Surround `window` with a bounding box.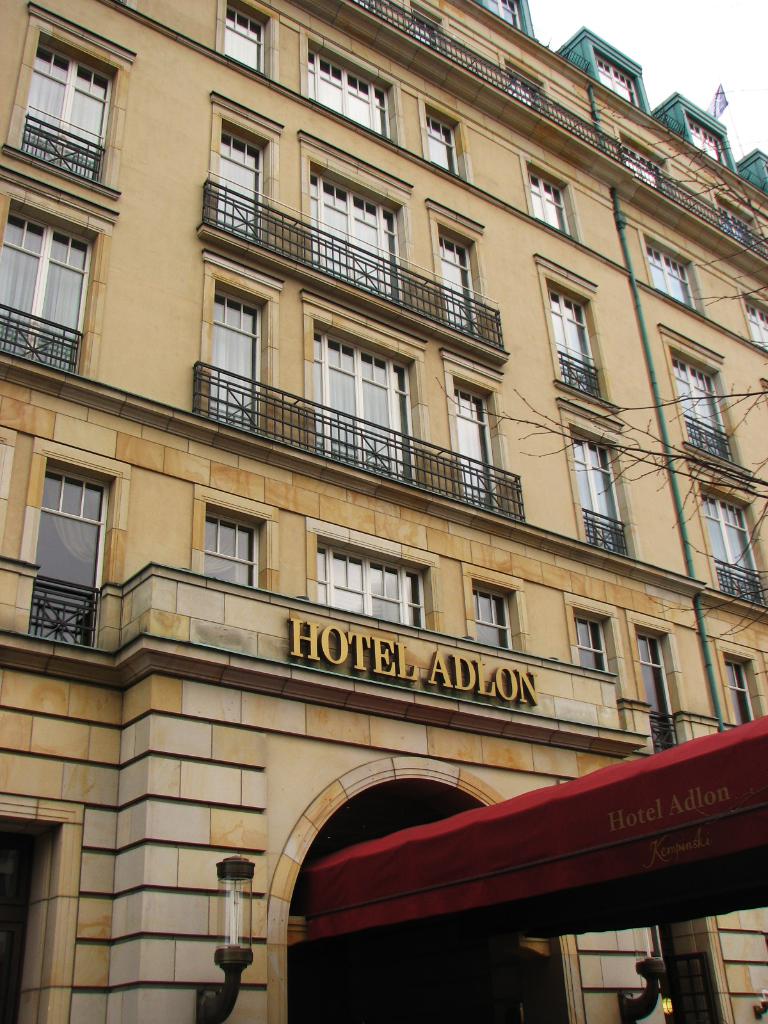
pyautogui.locateOnScreen(694, 483, 767, 609).
